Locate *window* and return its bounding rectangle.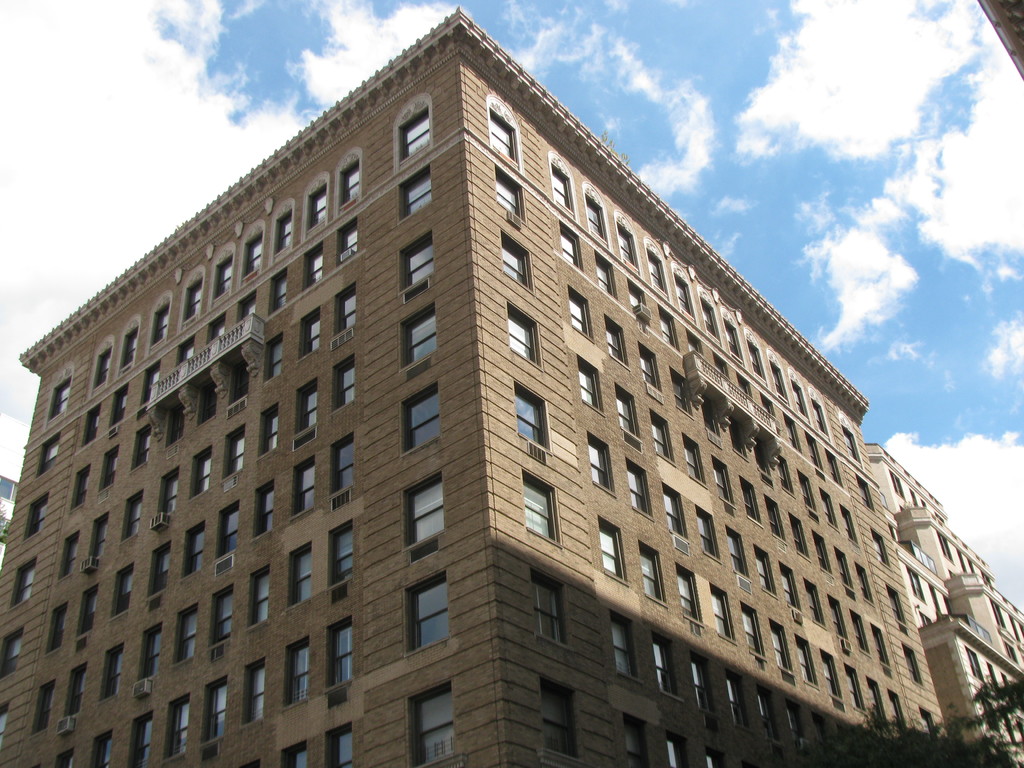
locate(300, 380, 319, 429).
